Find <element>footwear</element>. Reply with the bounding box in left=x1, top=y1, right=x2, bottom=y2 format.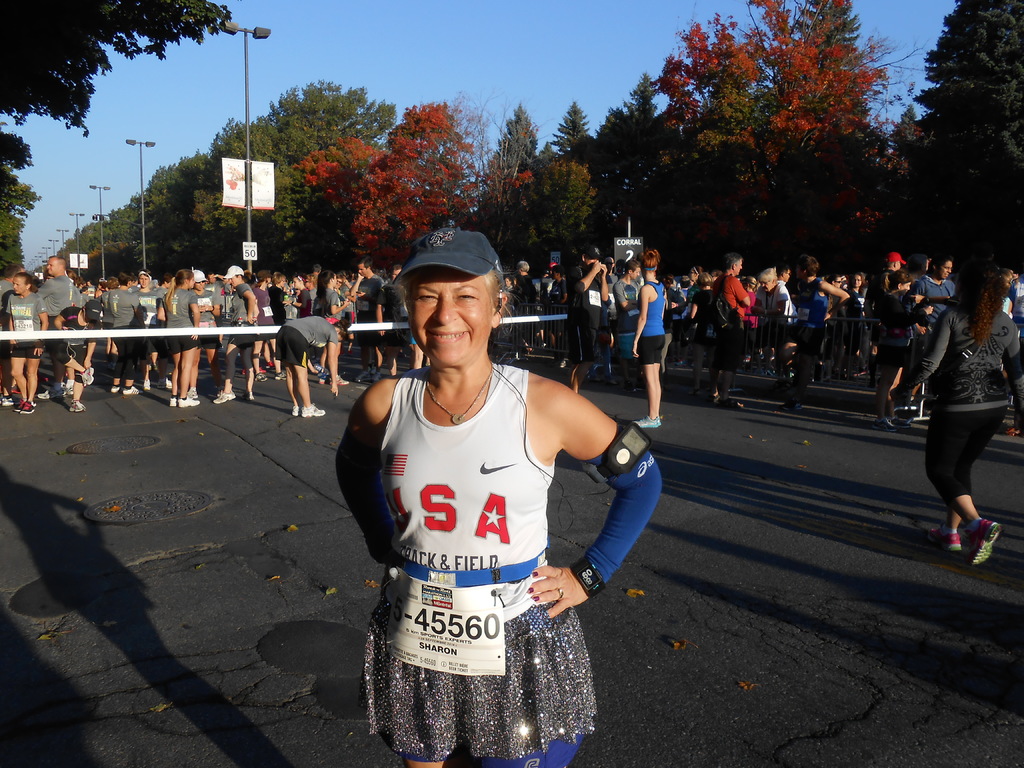
left=689, top=388, right=700, bottom=396.
